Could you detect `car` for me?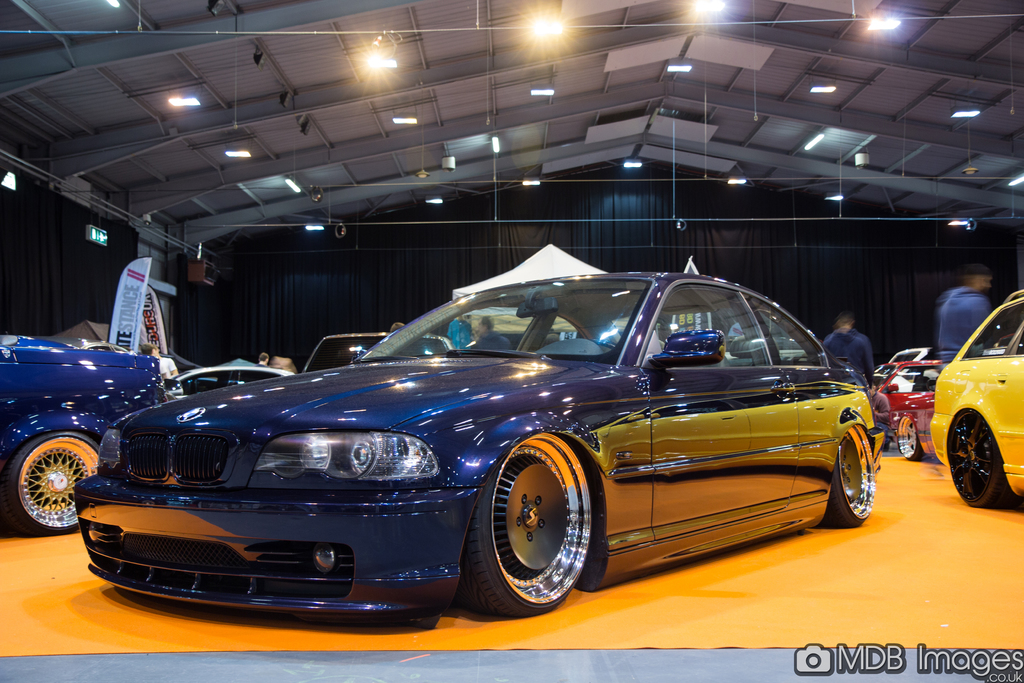
Detection result: [left=930, top=286, right=1023, bottom=505].
